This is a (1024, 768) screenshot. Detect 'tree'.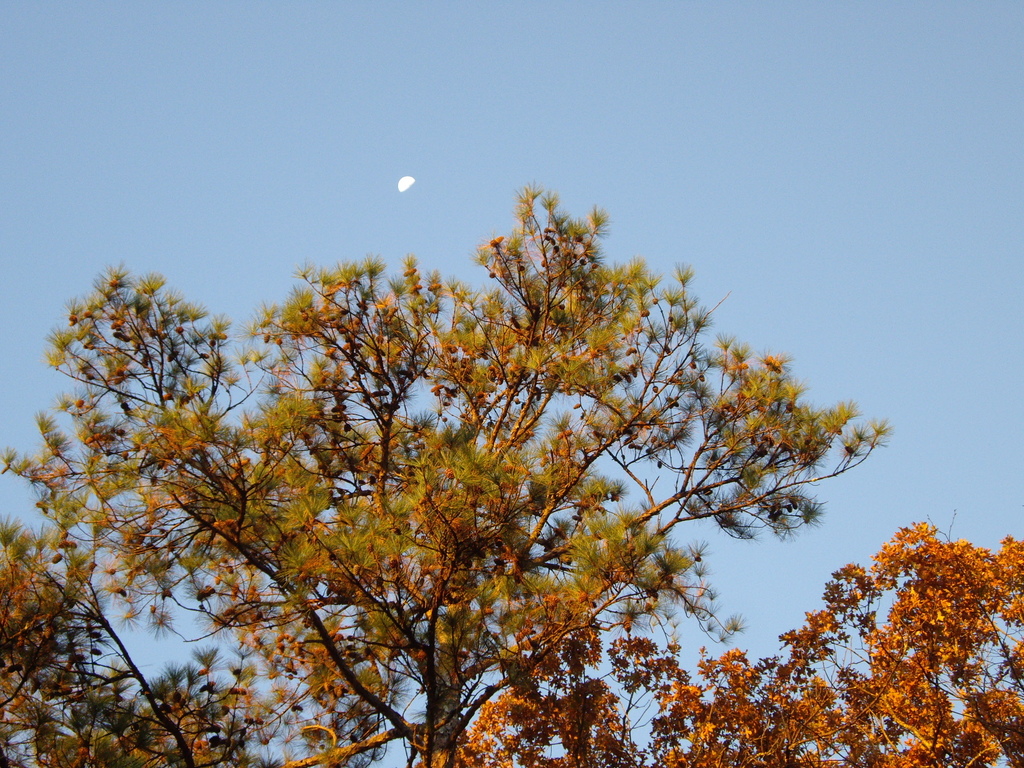
box(410, 502, 1023, 767).
